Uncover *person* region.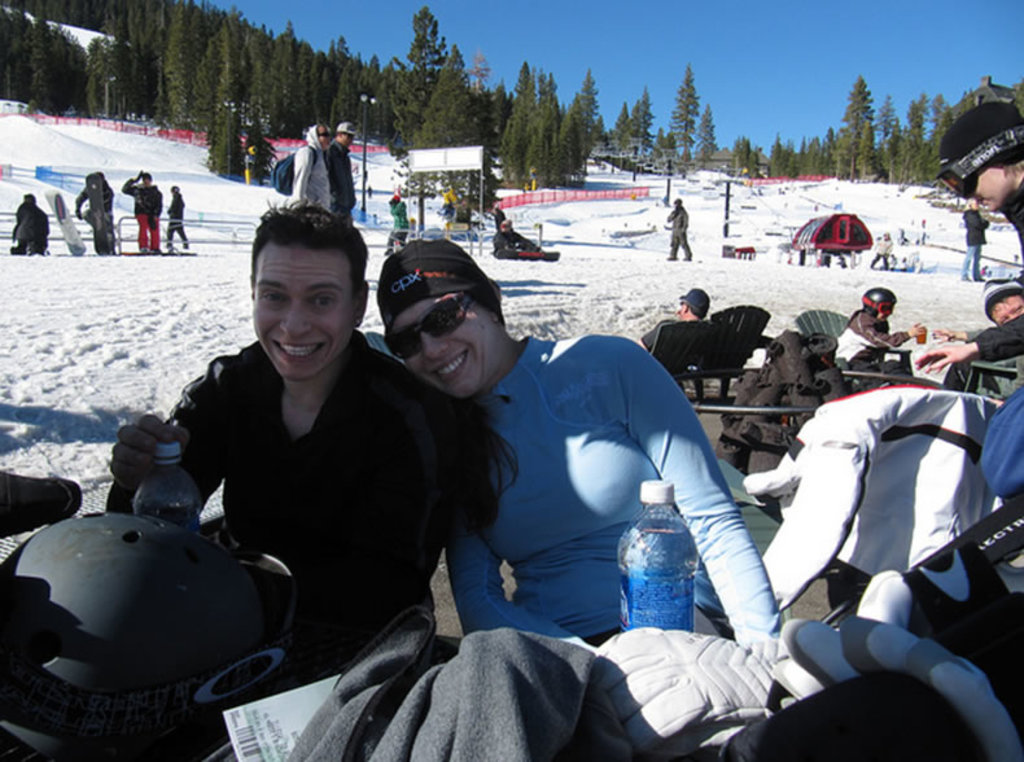
Uncovered: 293/121/332/213.
